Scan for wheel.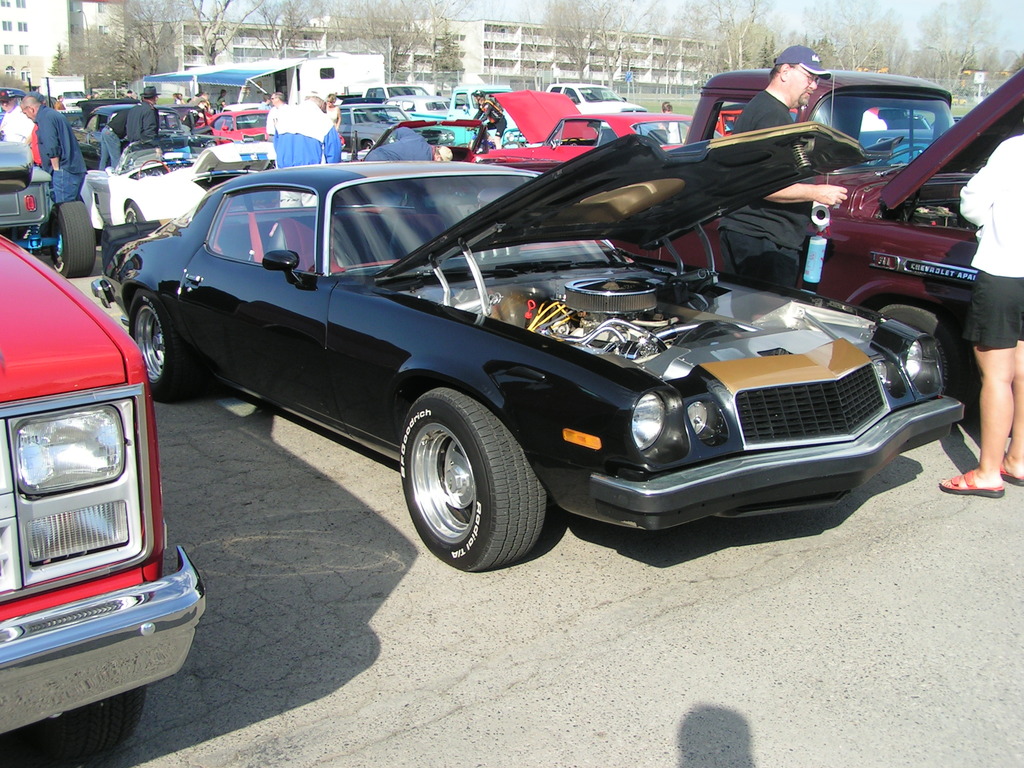
Scan result: 129 285 202 394.
